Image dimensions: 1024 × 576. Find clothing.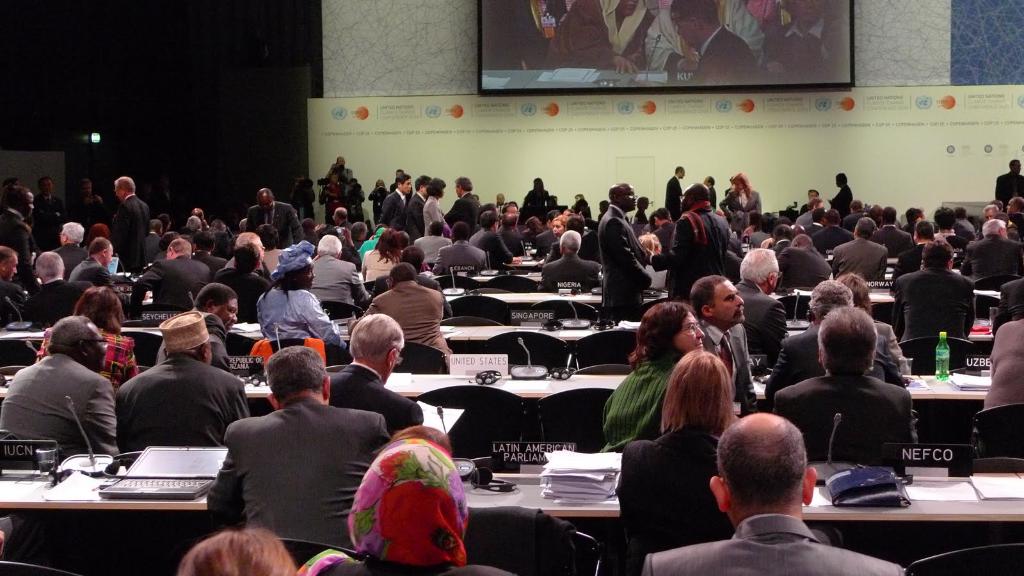
left=960, top=235, right=1023, bottom=296.
